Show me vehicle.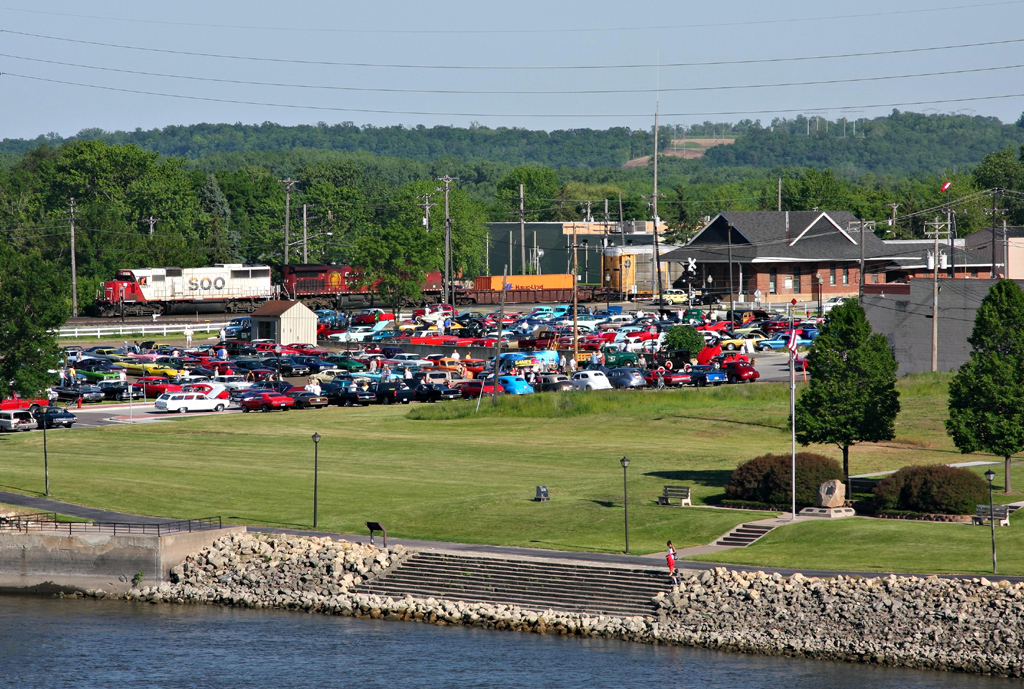
vehicle is here: 0, 411, 41, 430.
